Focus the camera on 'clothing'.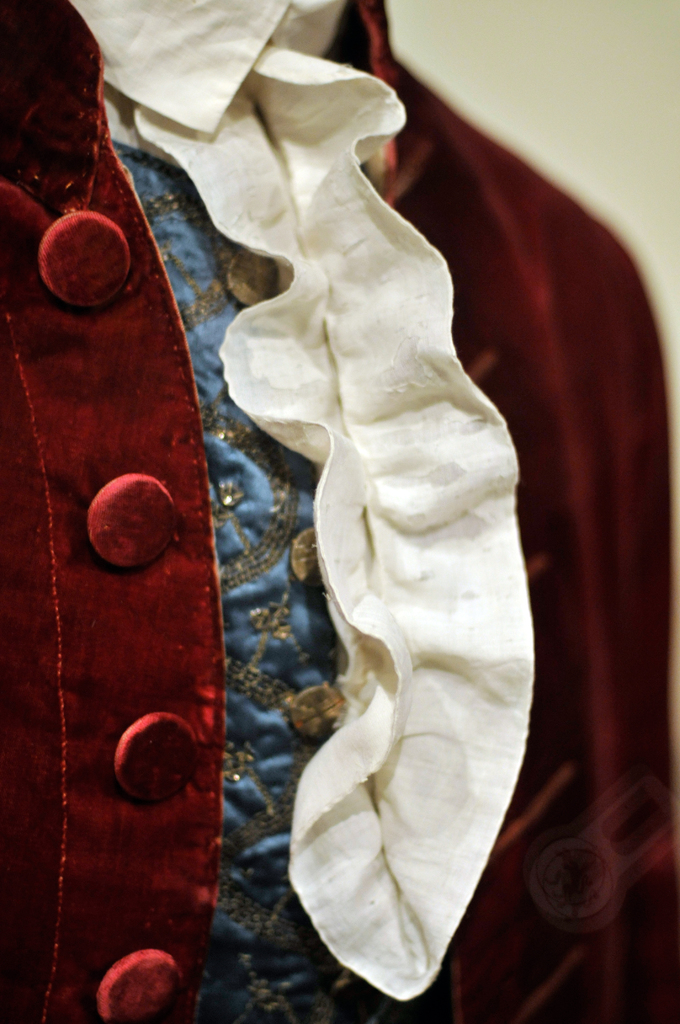
Focus region: detection(136, 33, 557, 998).
